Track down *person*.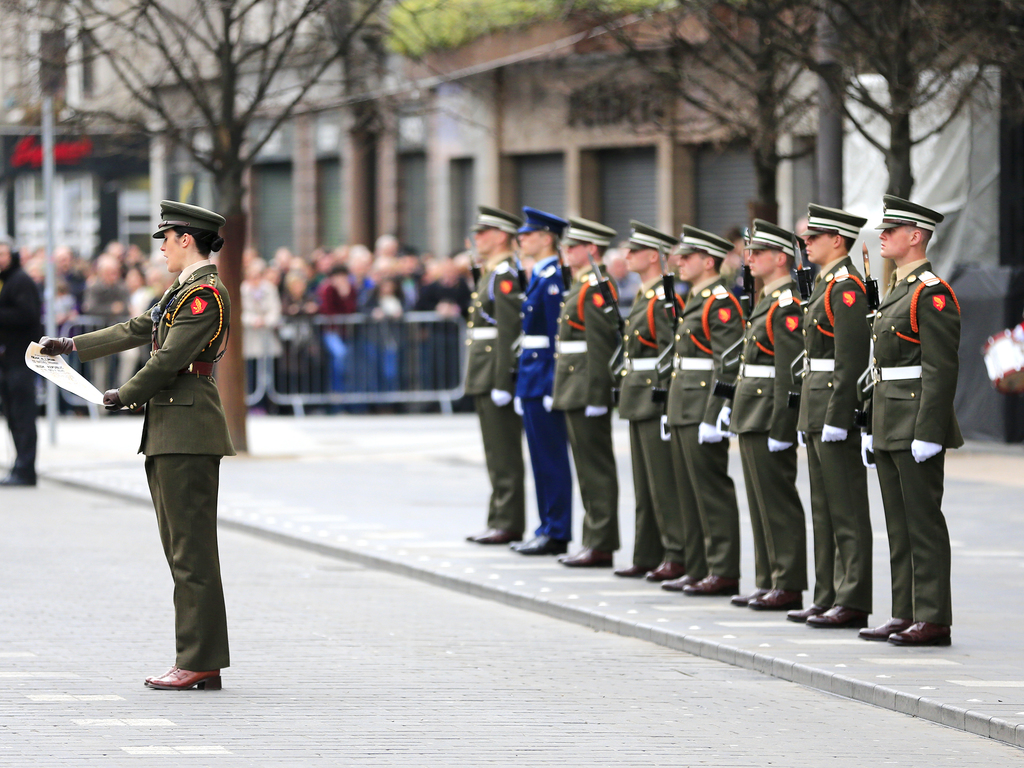
Tracked to [x1=617, y1=223, x2=669, y2=572].
